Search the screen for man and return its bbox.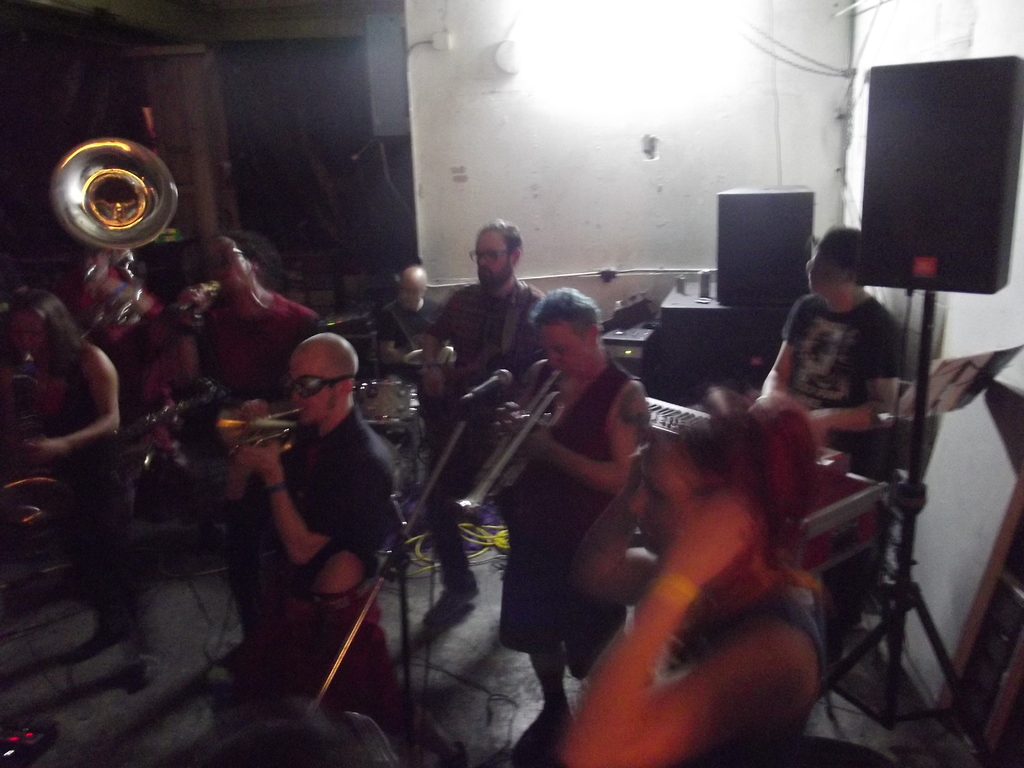
Found: box=[188, 329, 410, 658].
